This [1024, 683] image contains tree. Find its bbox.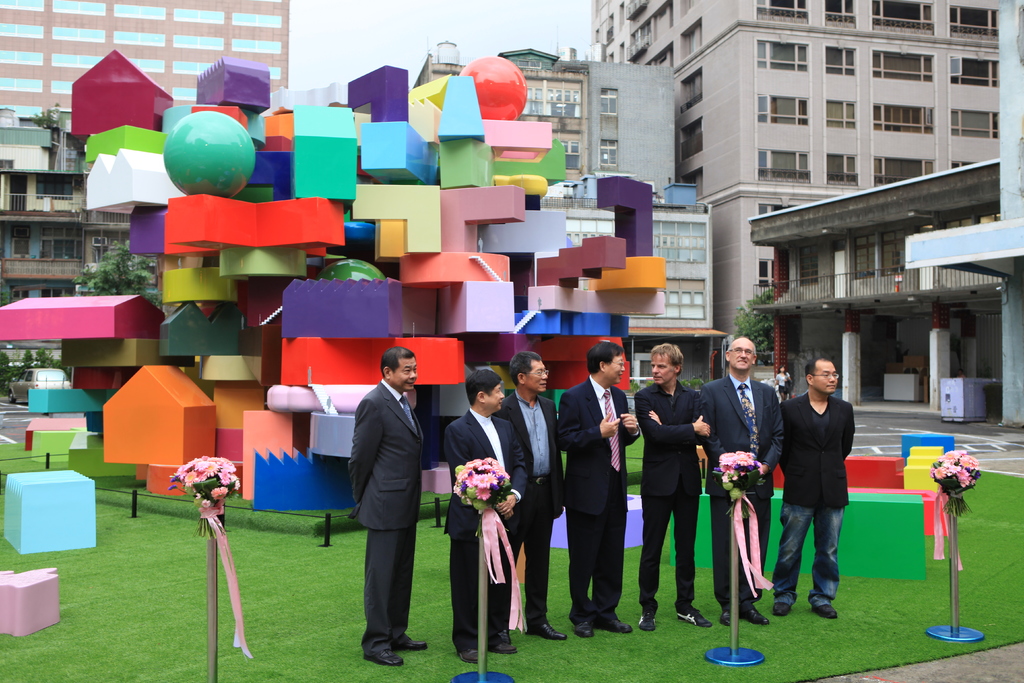
rect(733, 282, 777, 368).
